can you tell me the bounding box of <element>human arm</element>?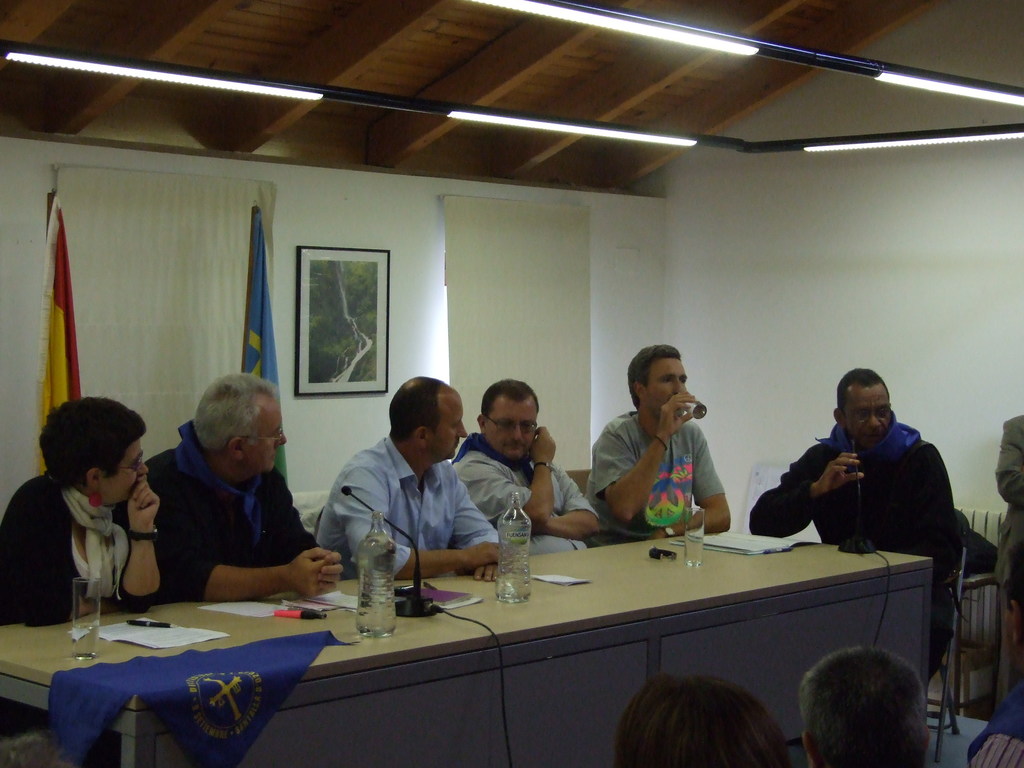
<region>747, 445, 865, 538</region>.
